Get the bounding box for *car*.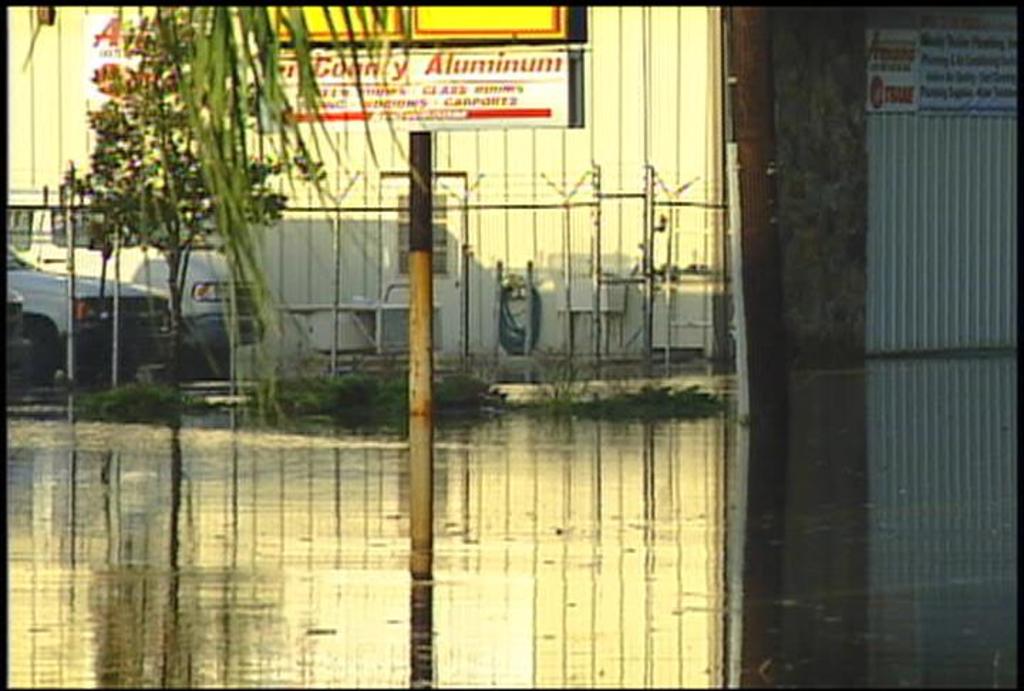
box=[4, 240, 176, 395].
